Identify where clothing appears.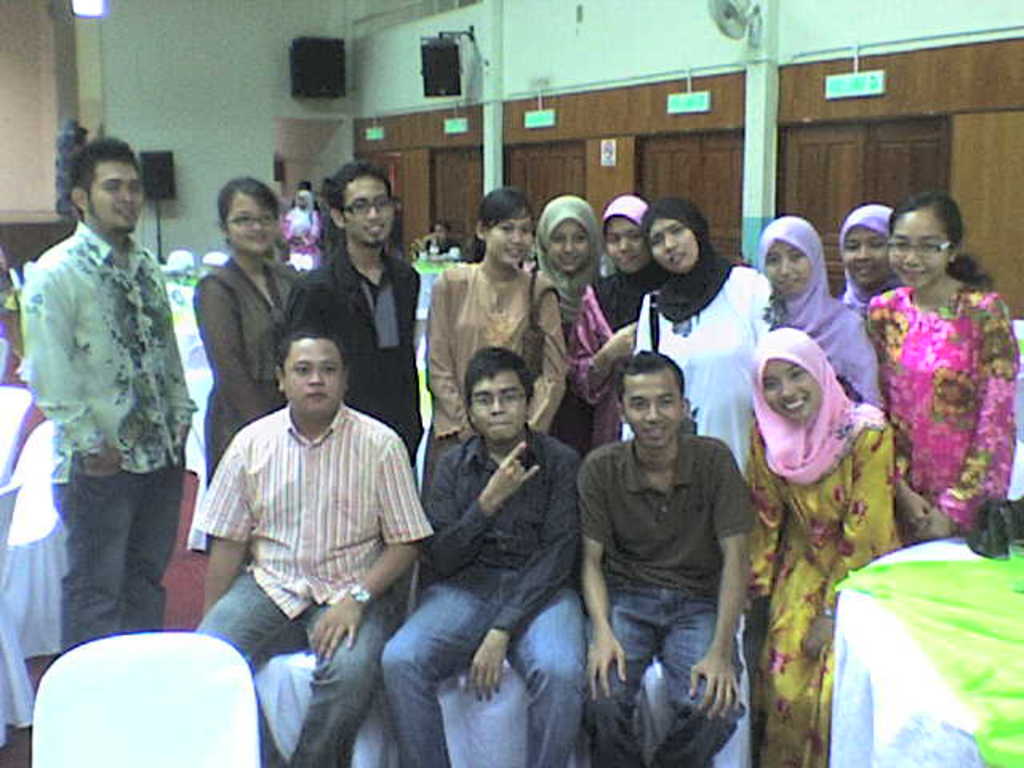
Appears at bbox(571, 434, 742, 758).
